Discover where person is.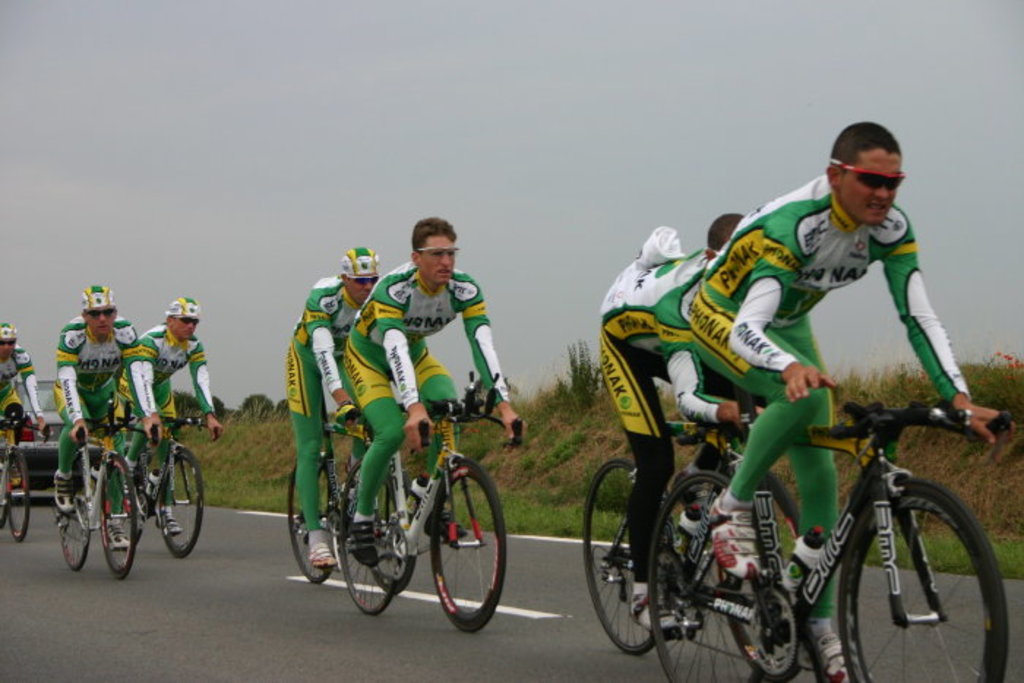
Discovered at (51,284,155,553).
